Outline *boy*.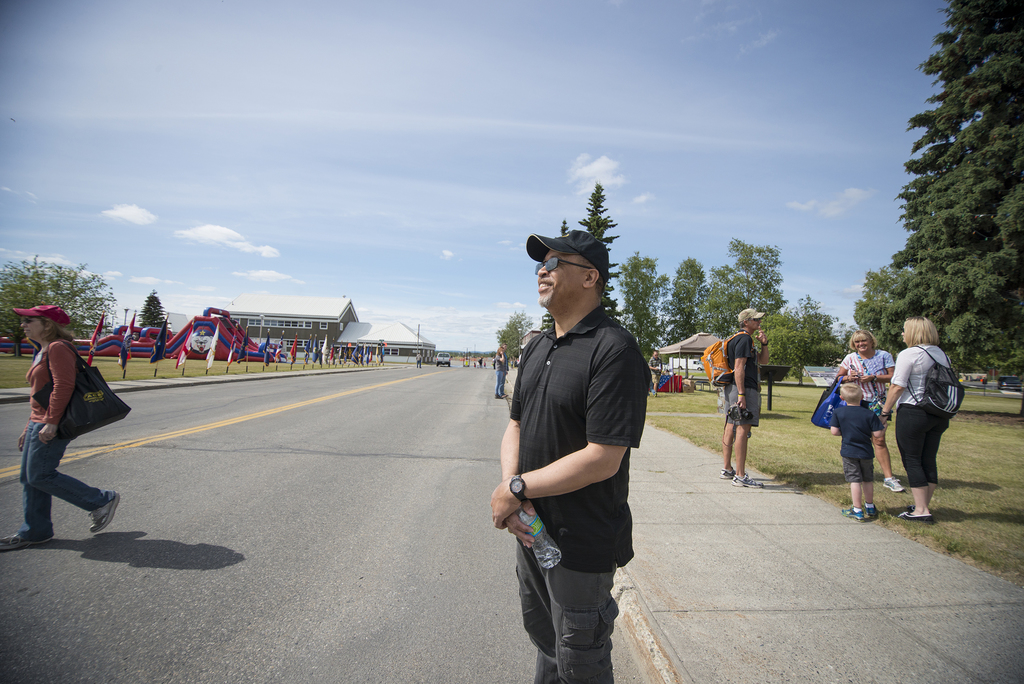
Outline: bbox=(829, 383, 885, 525).
